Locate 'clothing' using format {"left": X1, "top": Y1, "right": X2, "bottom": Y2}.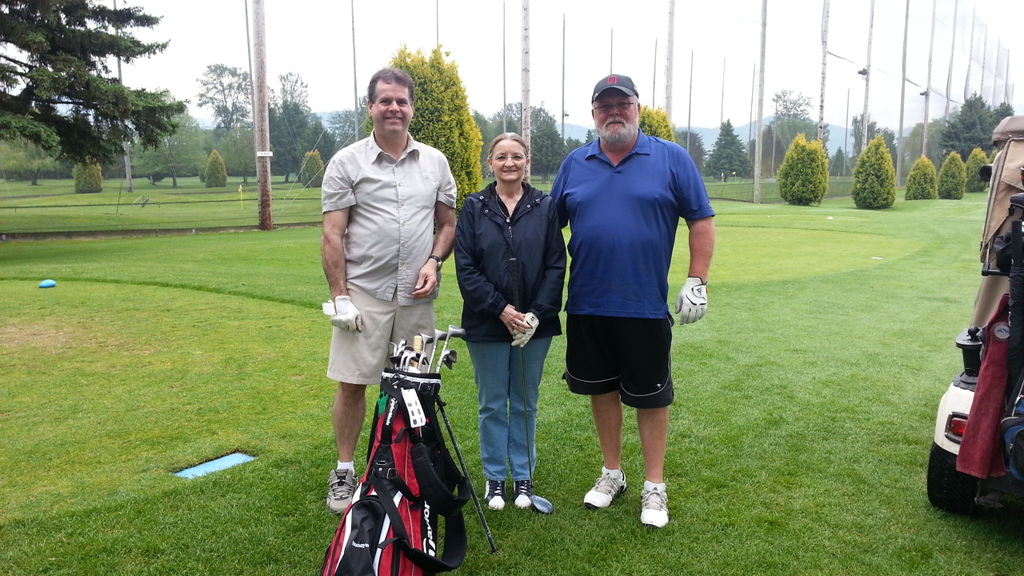
{"left": 454, "top": 178, "right": 569, "bottom": 480}.
